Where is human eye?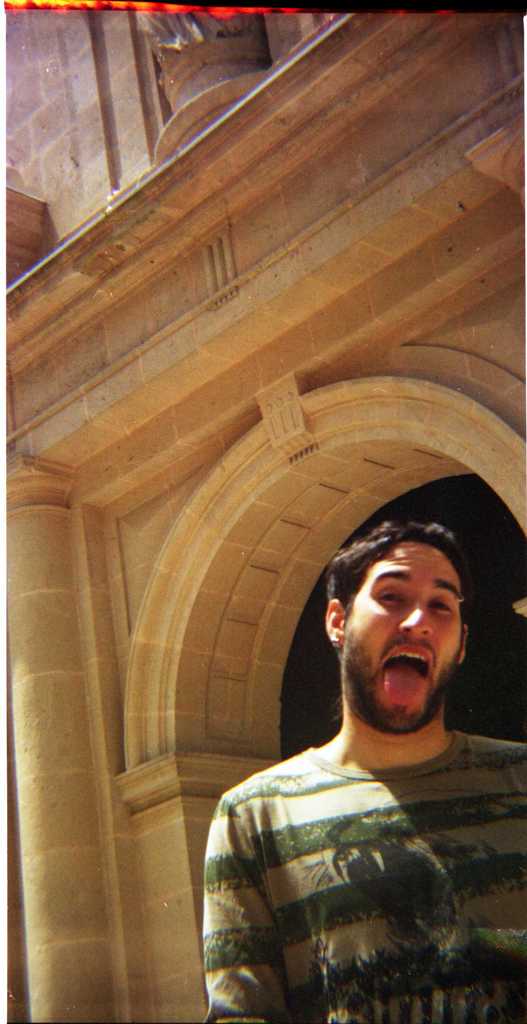
detection(371, 584, 407, 605).
